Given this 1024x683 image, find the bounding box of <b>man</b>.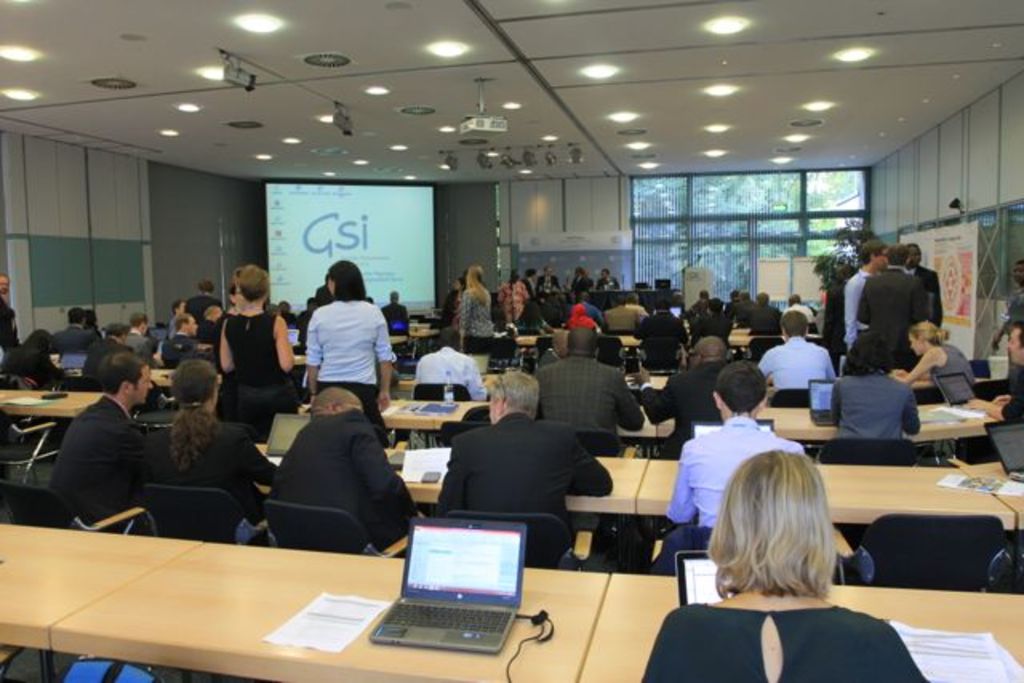
<box>275,298,306,320</box>.
